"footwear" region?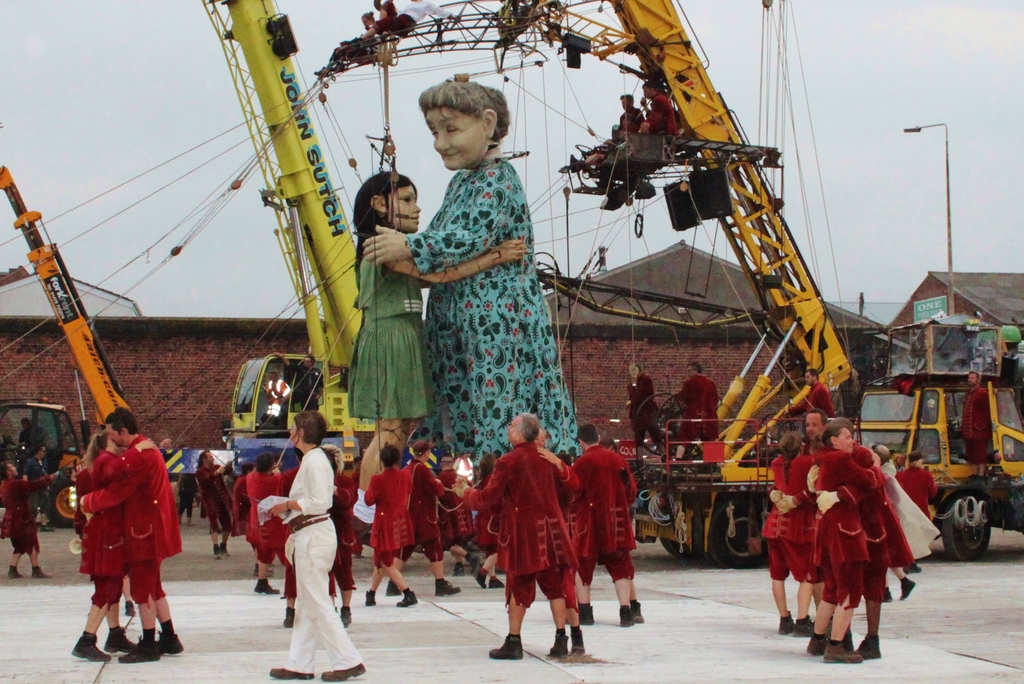
(105, 620, 129, 649)
